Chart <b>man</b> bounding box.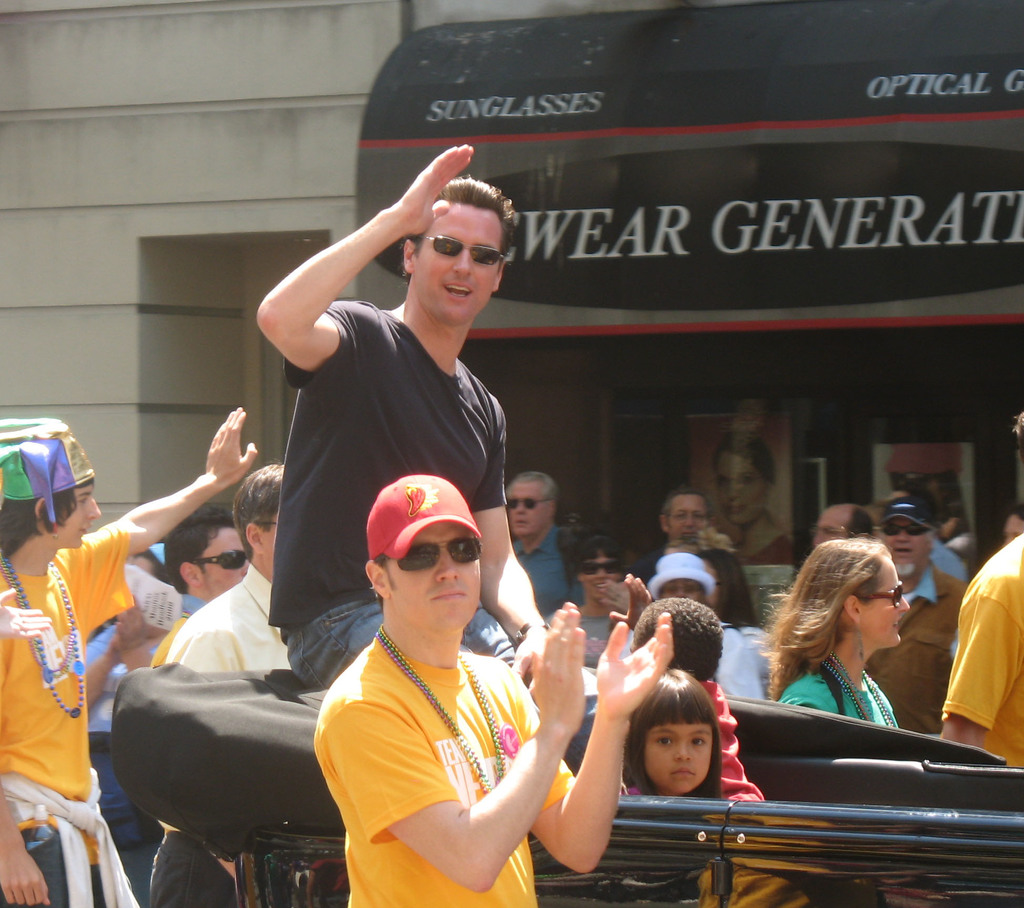
Charted: box(263, 182, 571, 745).
